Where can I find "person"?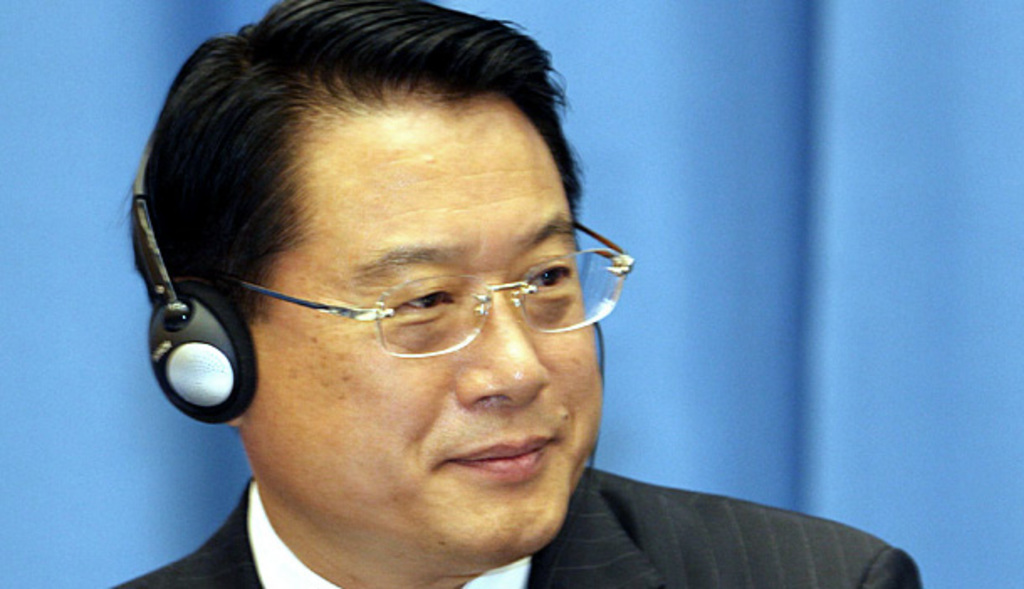
You can find it at crop(77, 30, 818, 587).
